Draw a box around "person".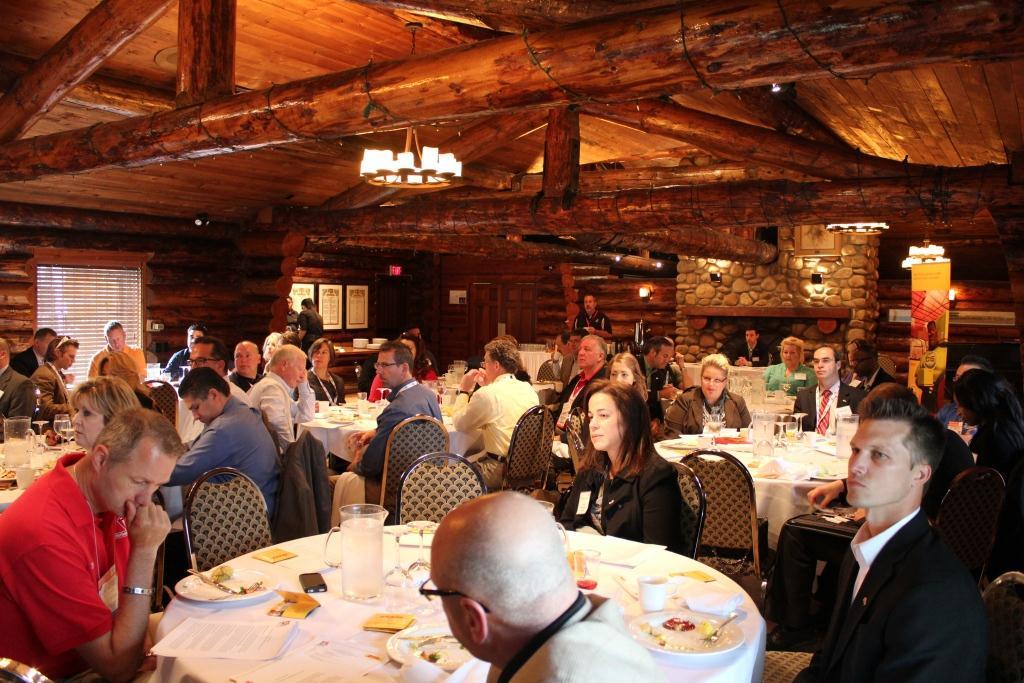
[left=555, top=335, right=608, bottom=444].
